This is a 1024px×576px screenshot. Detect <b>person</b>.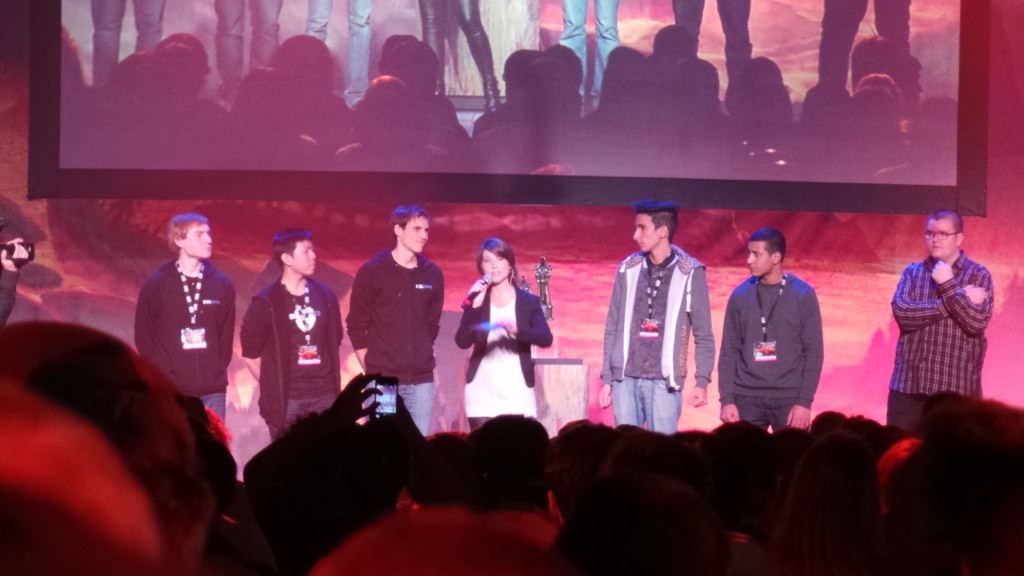
[888, 209, 988, 435].
